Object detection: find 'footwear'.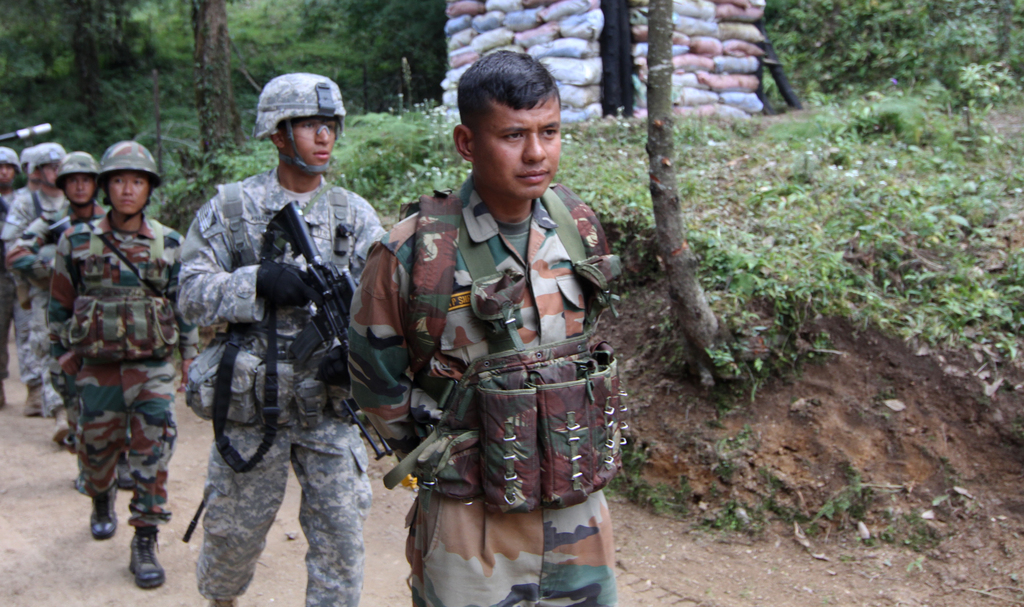
(21, 382, 45, 417).
